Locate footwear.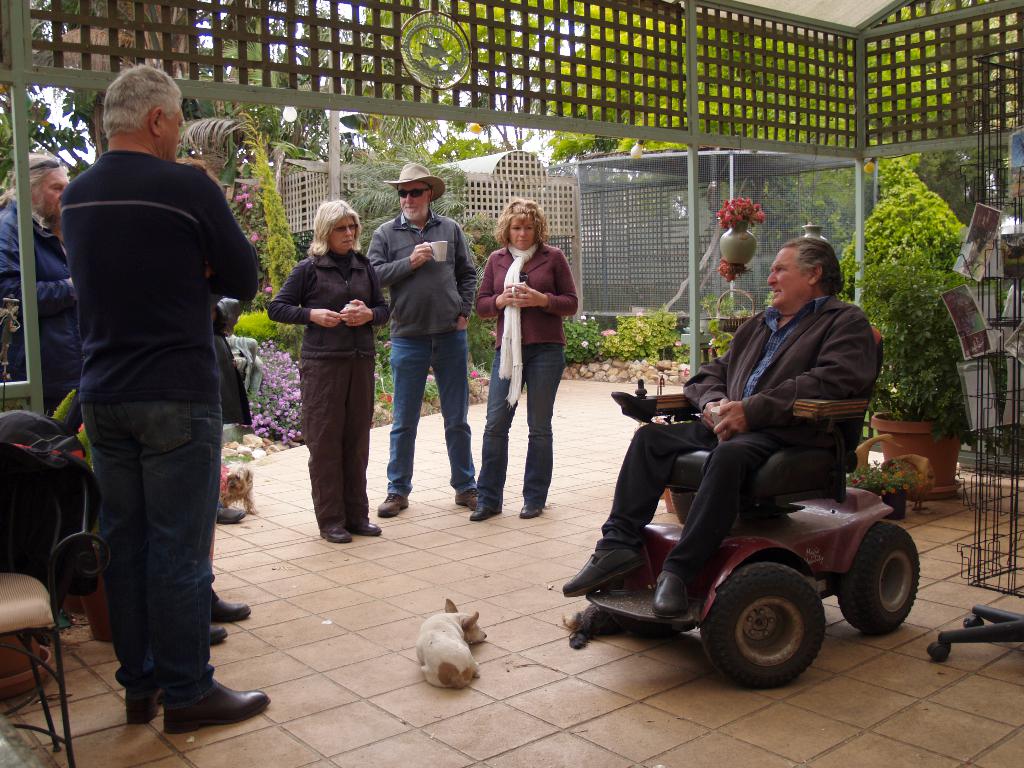
Bounding box: box=[124, 678, 156, 724].
